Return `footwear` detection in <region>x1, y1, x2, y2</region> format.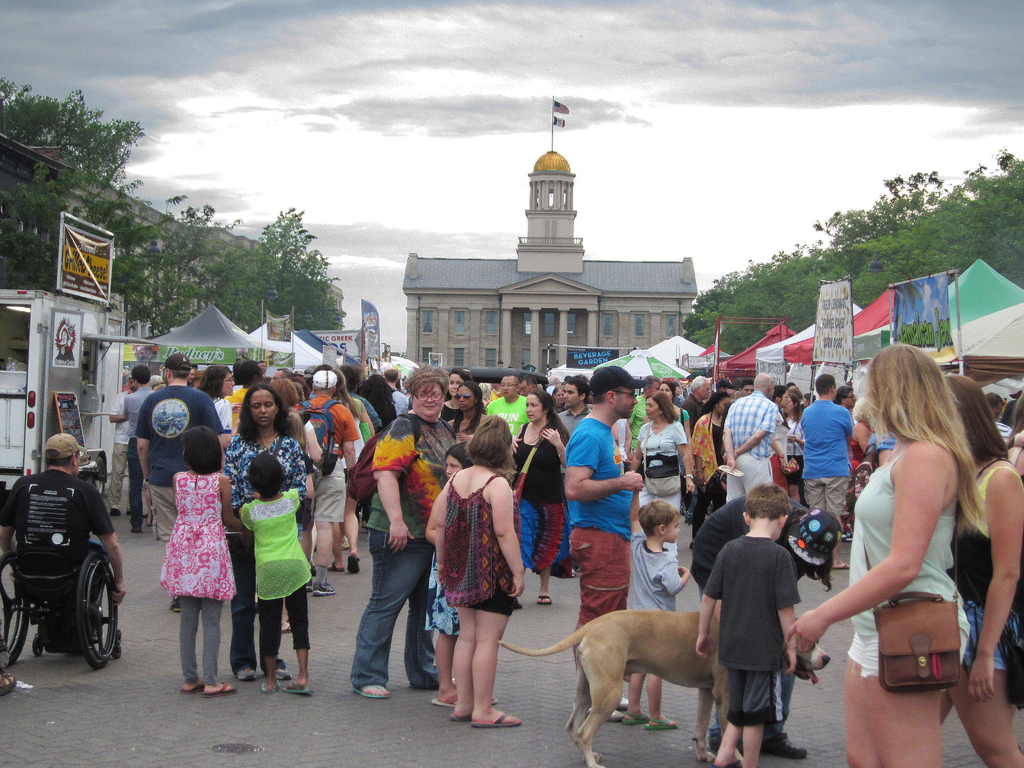
<region>279, 682, 310, 699</region>.
